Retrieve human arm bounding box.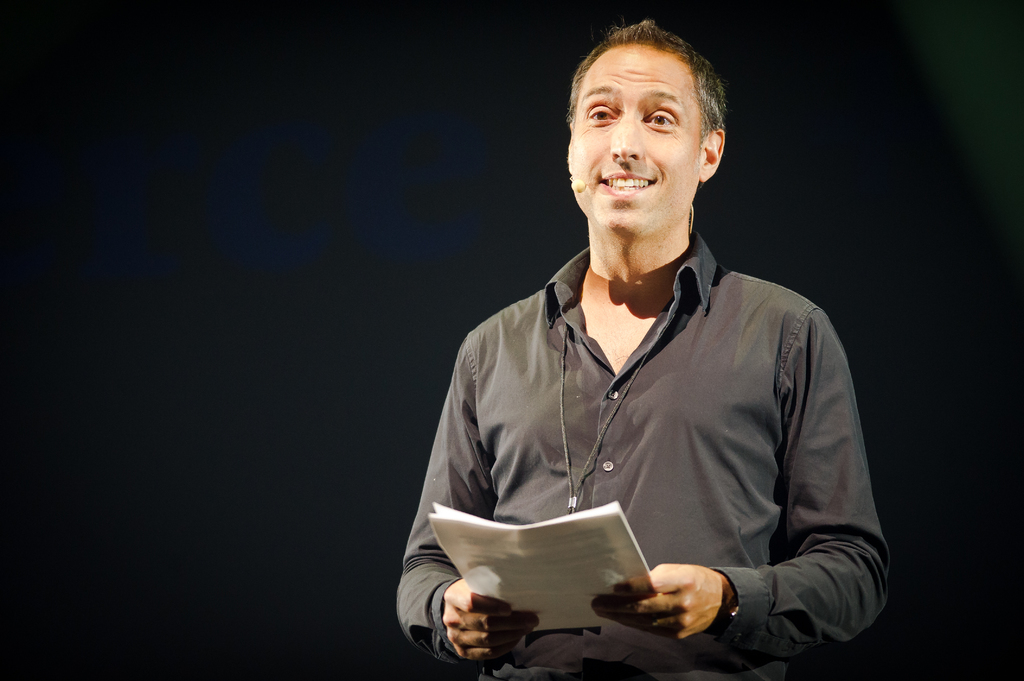
Bounding box: (left=595, top=304, right=883, bottom=653).
